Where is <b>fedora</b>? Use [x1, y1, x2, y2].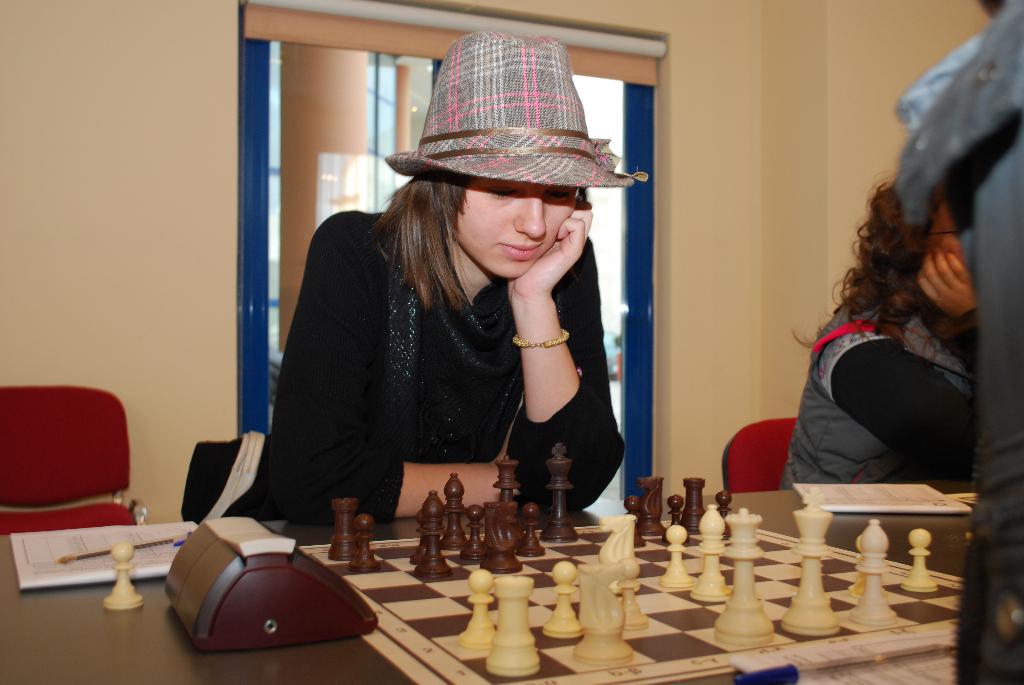
[383, 30, 648, 186].
